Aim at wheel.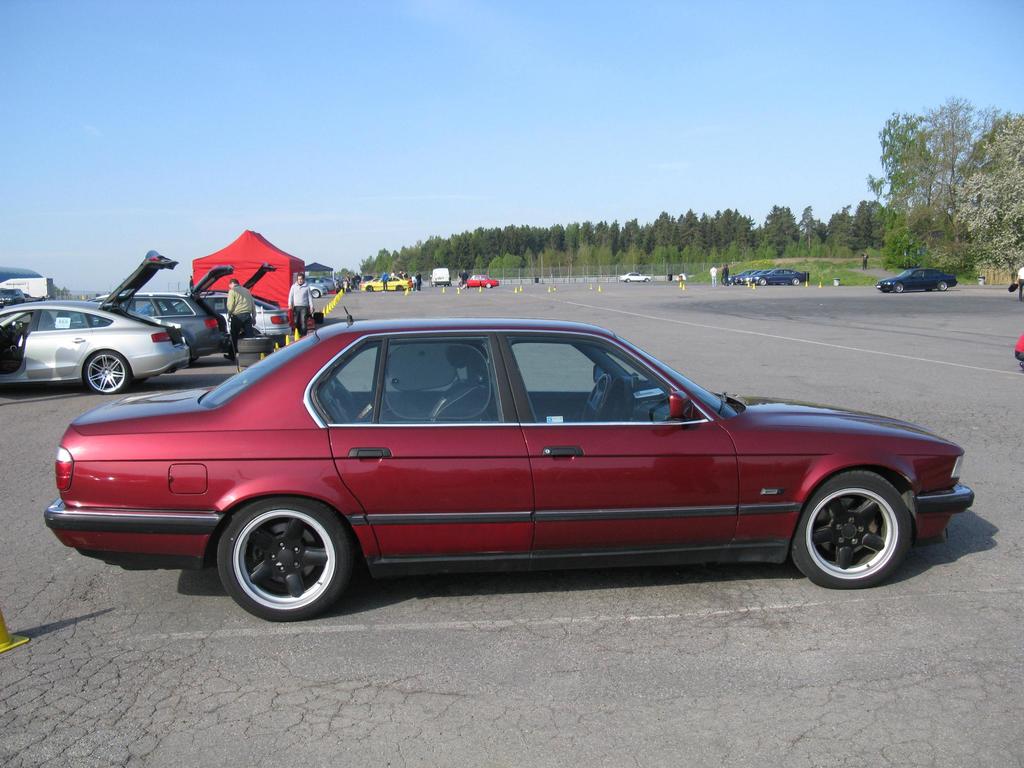
Aimed at (310,289,320,298).
